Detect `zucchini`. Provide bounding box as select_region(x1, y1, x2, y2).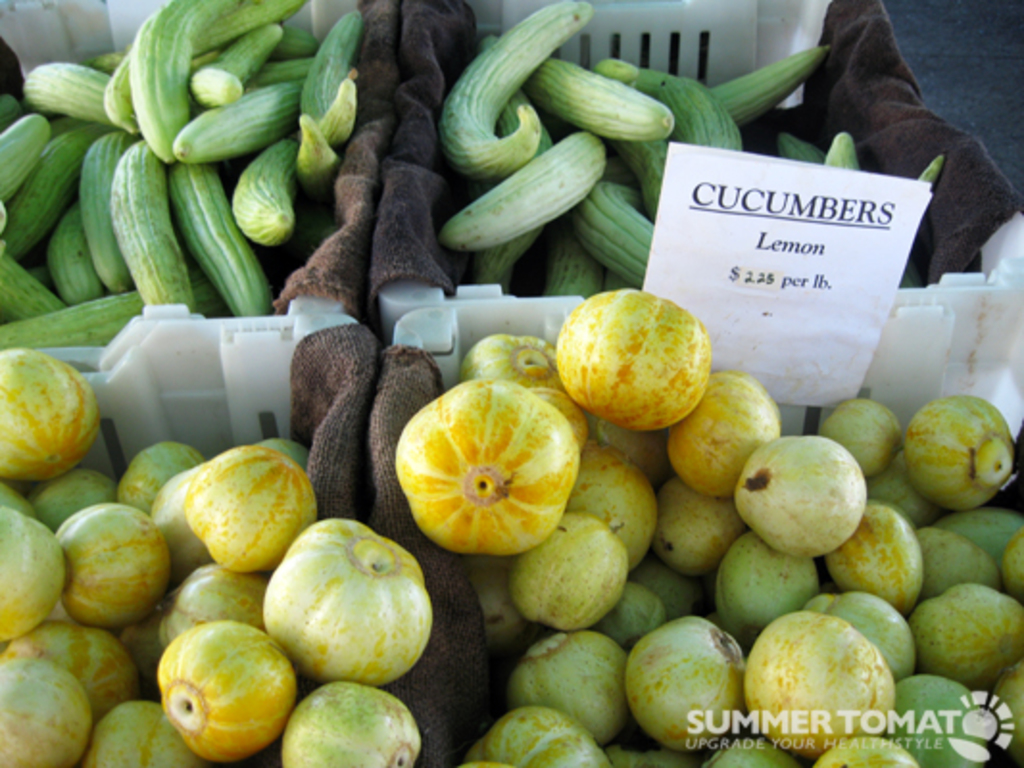
select_region(622, 60, 751, 177).
